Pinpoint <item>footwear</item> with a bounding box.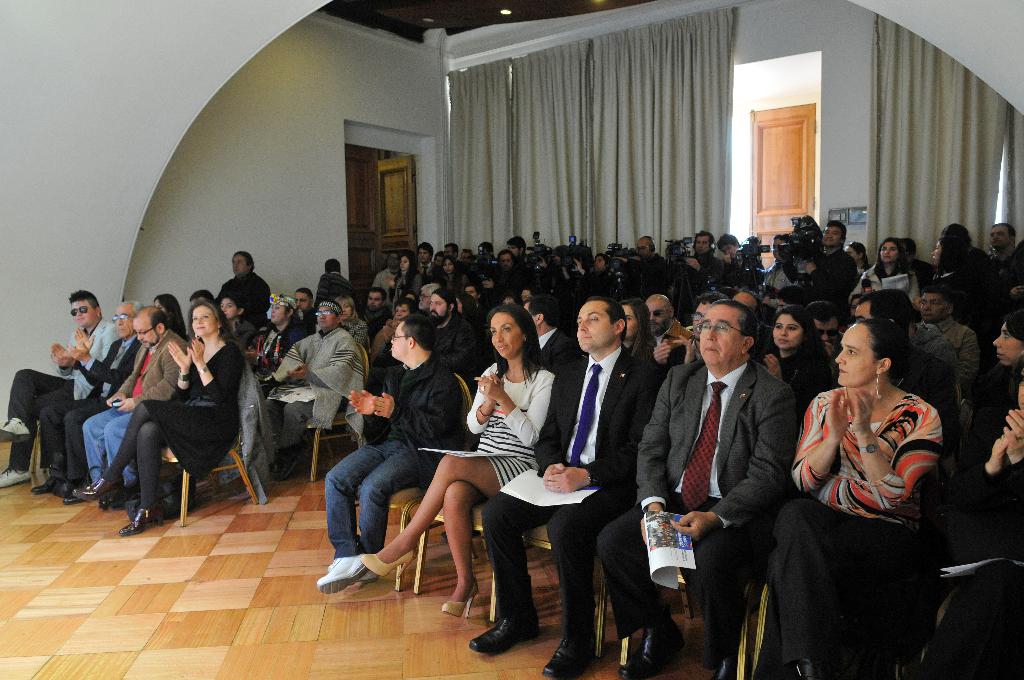
[left=364, top=551, right=413, bottom=581].
